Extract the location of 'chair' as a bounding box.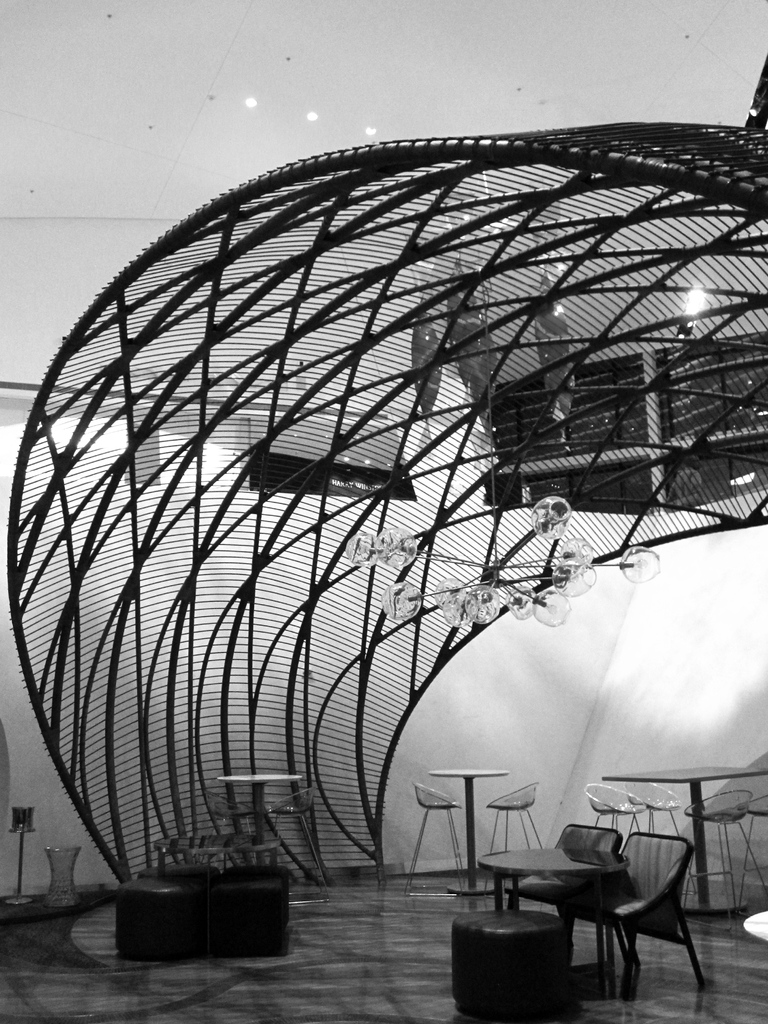
crop(196, 783, 252, 838).
